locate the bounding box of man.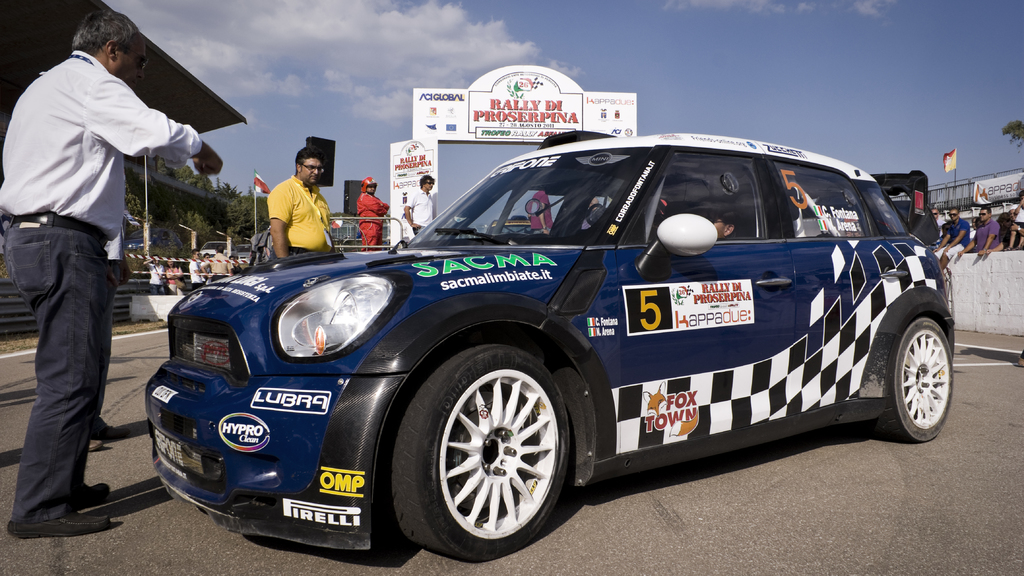
Bounding box: 246 150 339 257.
